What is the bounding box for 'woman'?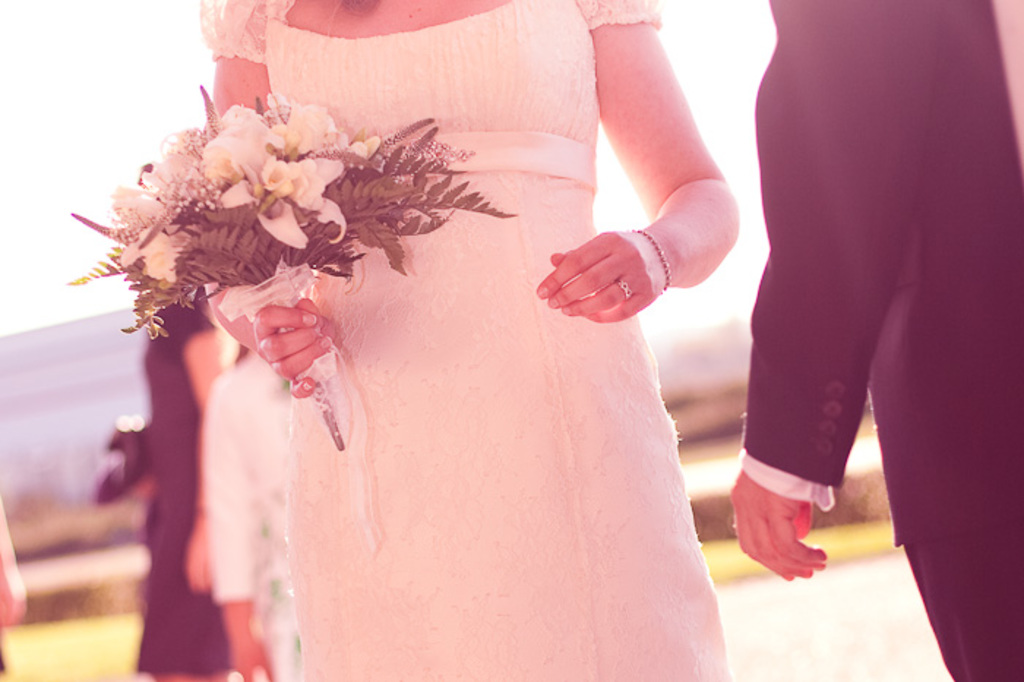
bbox(200, 0, 743, 681).
